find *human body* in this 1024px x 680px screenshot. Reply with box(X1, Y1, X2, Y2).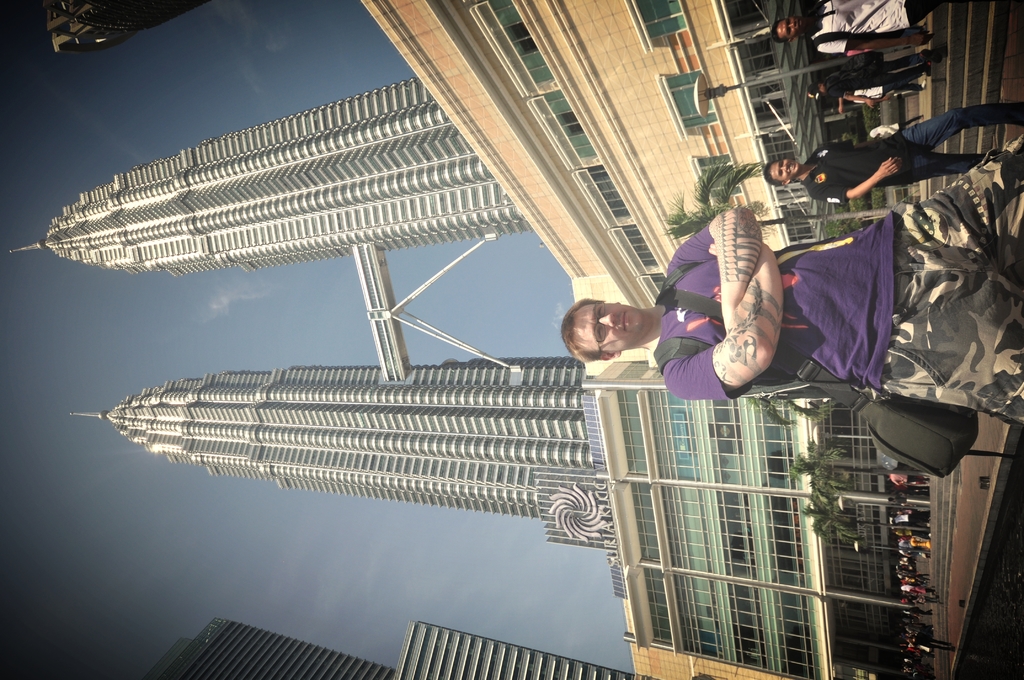
box(886, 473, 931, 491).
